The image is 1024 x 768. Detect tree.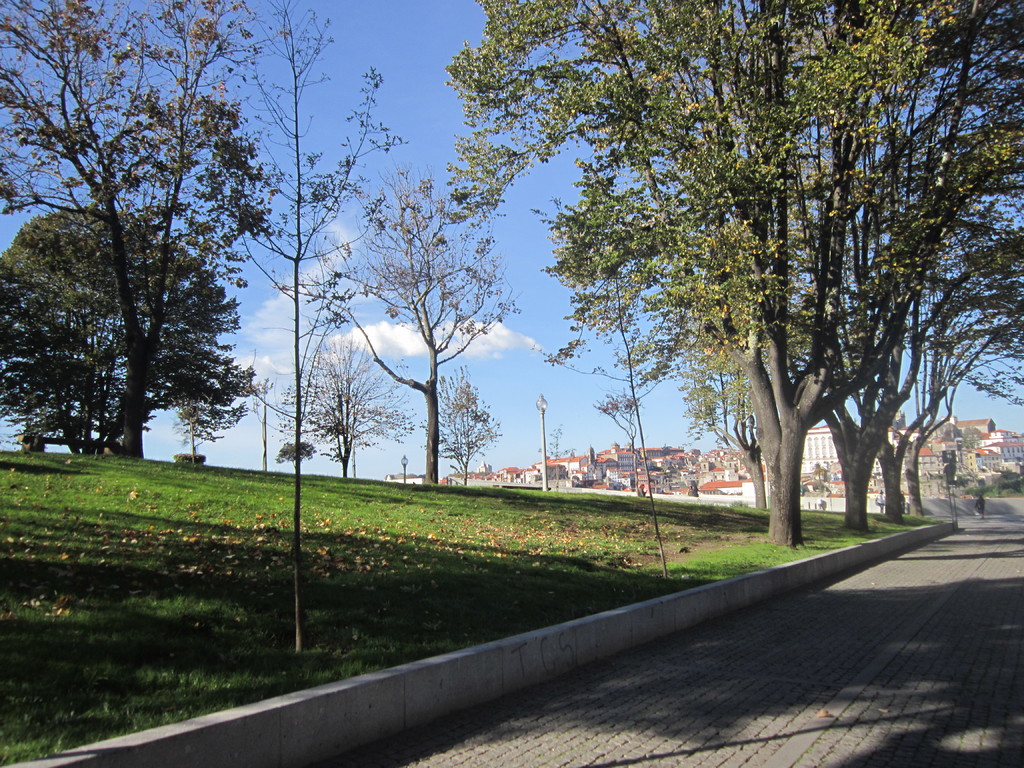
Detection: rect(0, 209, 257, 454).
